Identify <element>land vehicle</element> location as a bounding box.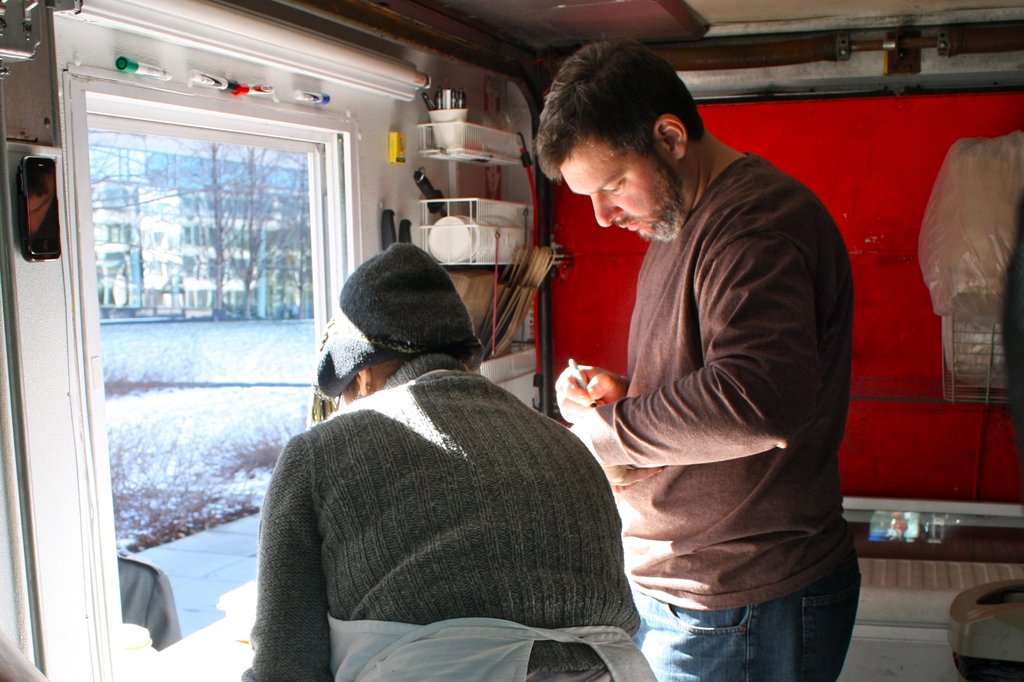
crop(0, 0, 1023, 681).
